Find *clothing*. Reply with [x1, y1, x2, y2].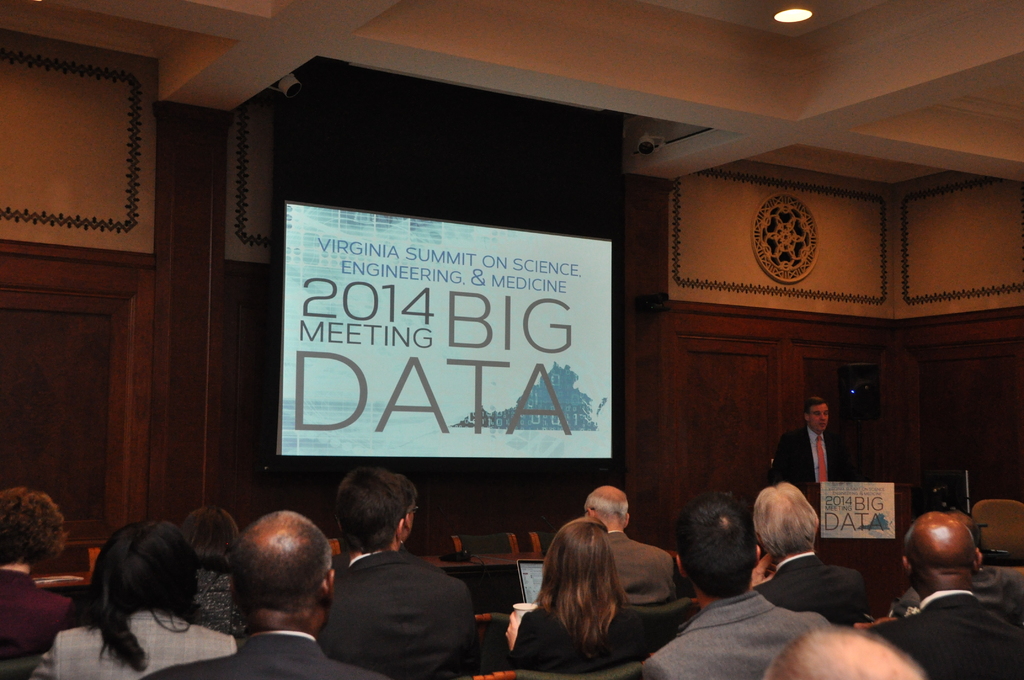
[182, 569, 245, 633].
